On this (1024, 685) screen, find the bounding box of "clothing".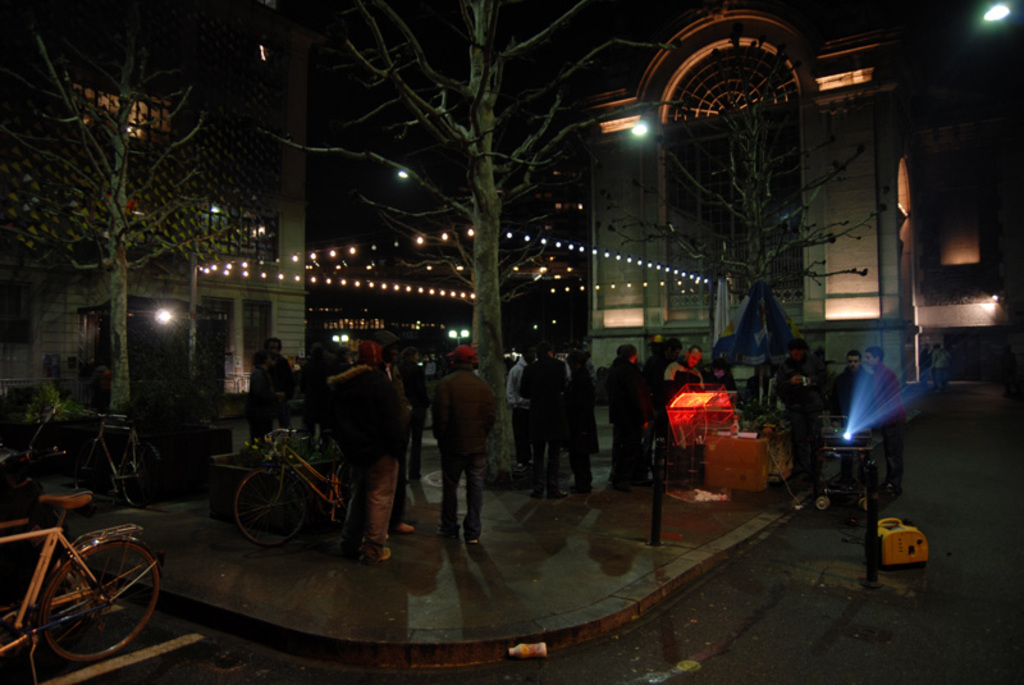
Bounding box: box=[773, 359, 828, 492].
